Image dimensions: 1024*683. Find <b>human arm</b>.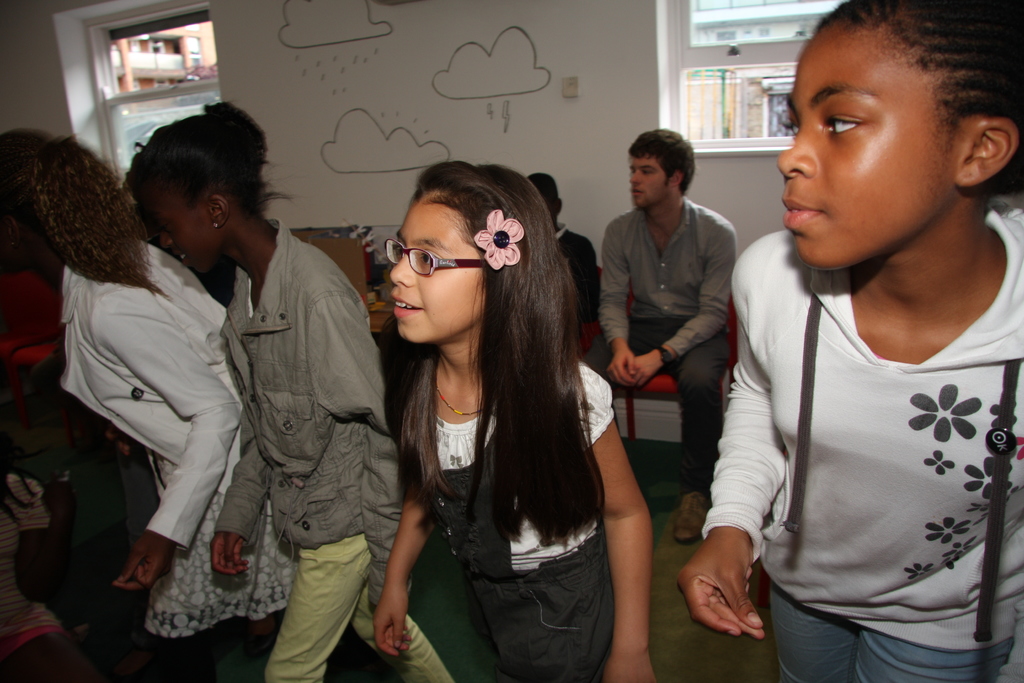
x1=635 y1=219 x2=736 y2=390.
